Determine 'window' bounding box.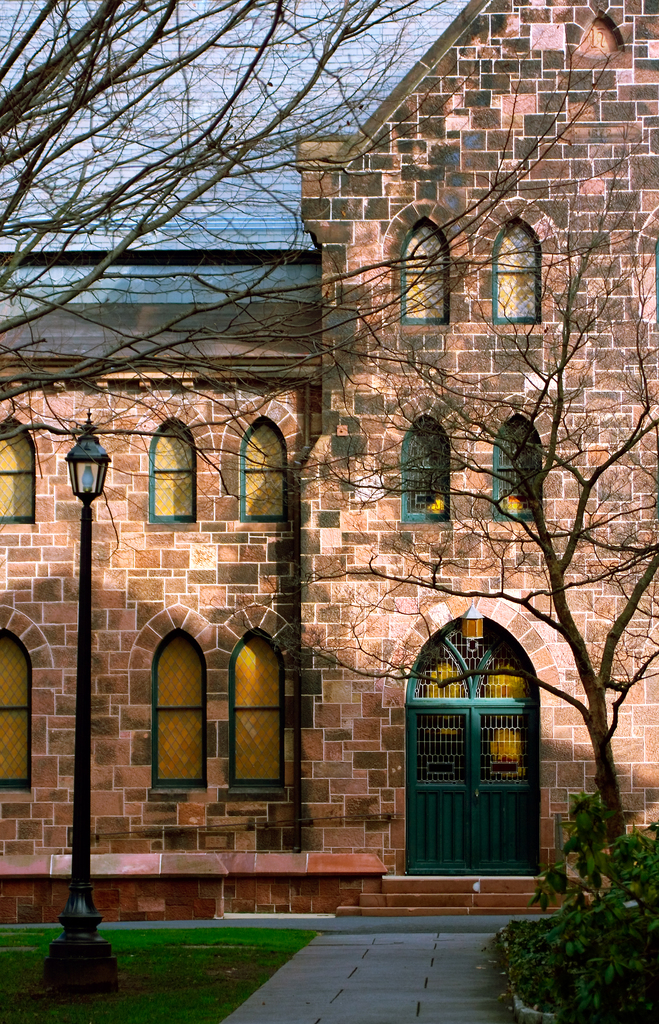
Determined: 230, 640, 280, 787.
